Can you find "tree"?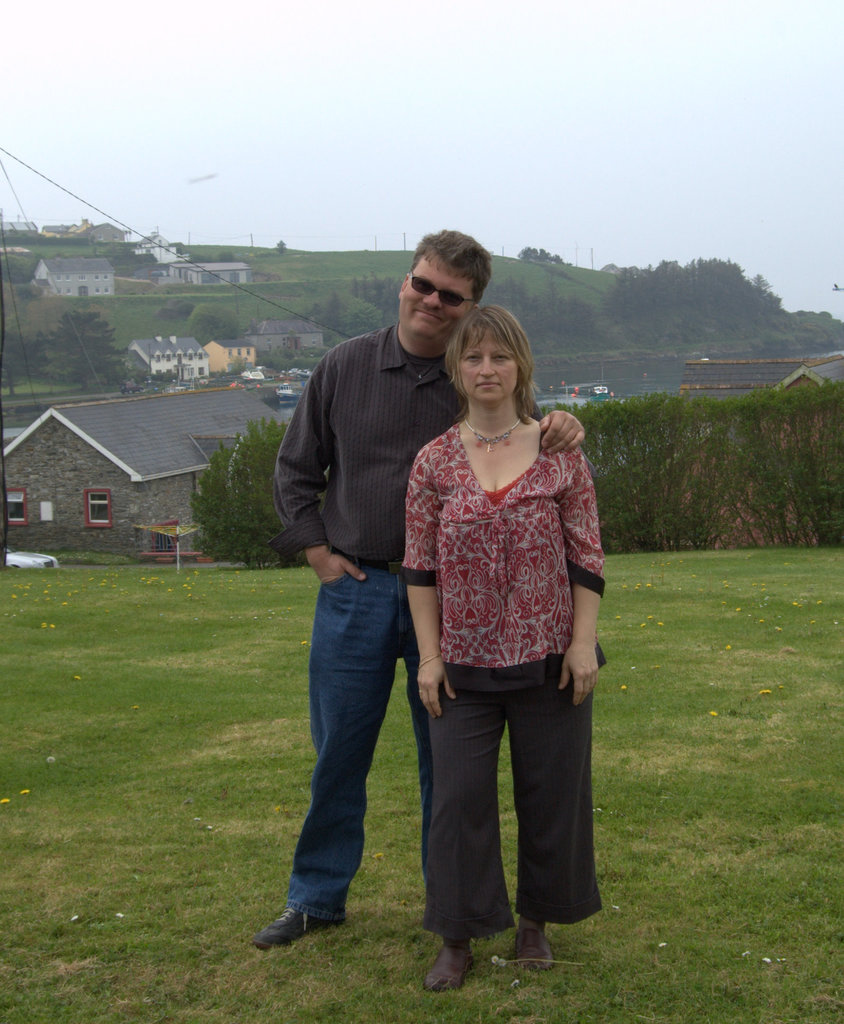
Yes, bounding box: 517 243 566 264.
